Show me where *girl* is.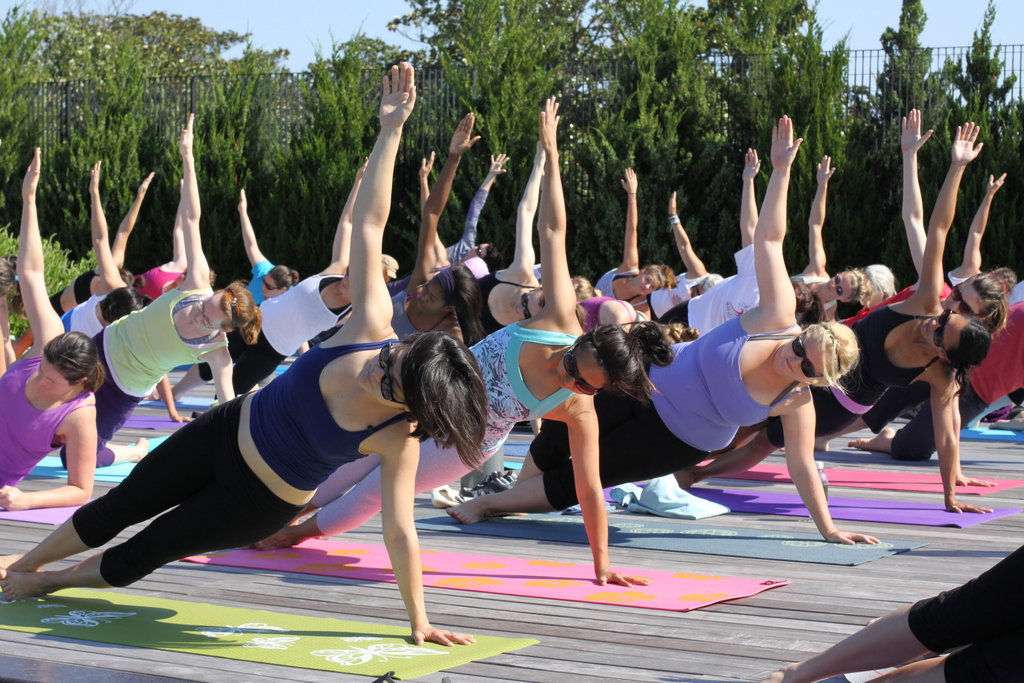
*girl* is at bbox=(170, 153, 399, 403).
